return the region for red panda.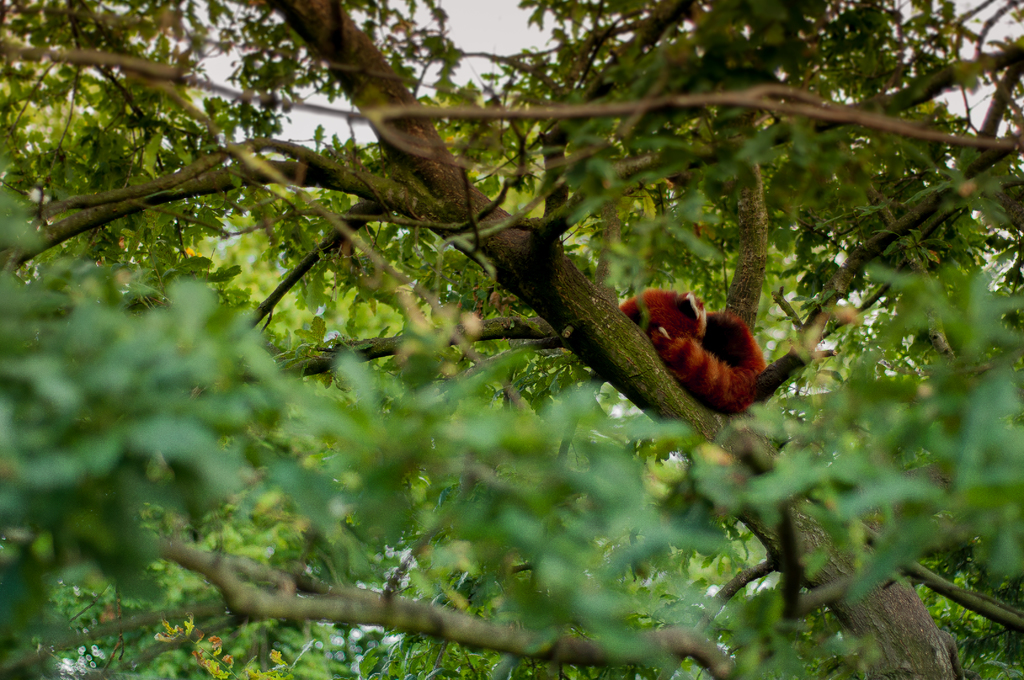
<region>616, 289, 794, 616</region>.
